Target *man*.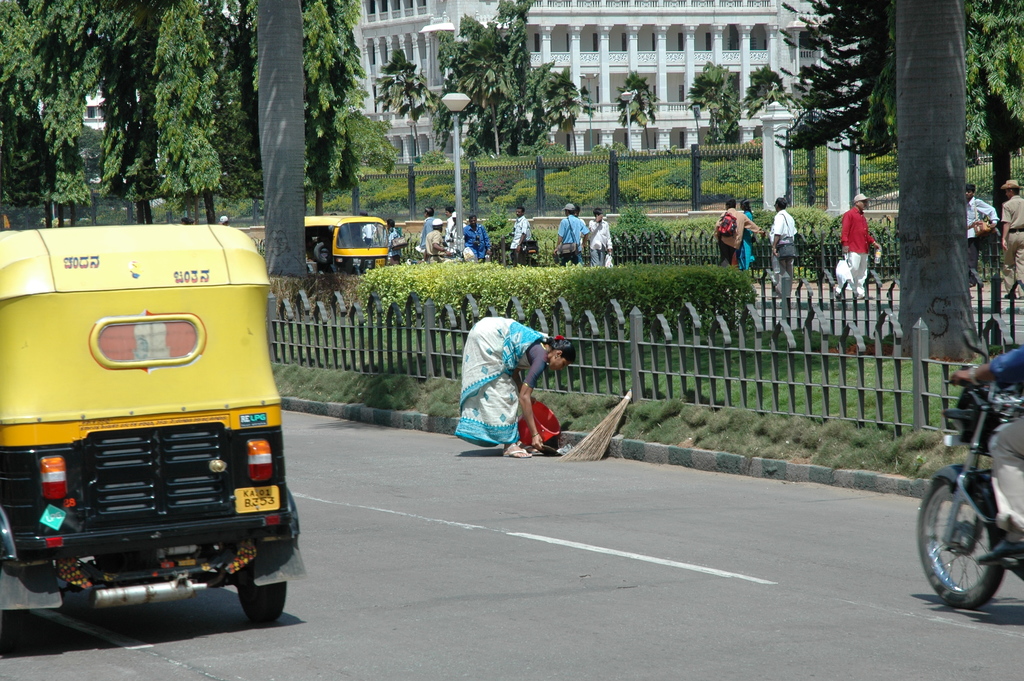
Target region: left=997, top=180, right=1023, bottom=300.
